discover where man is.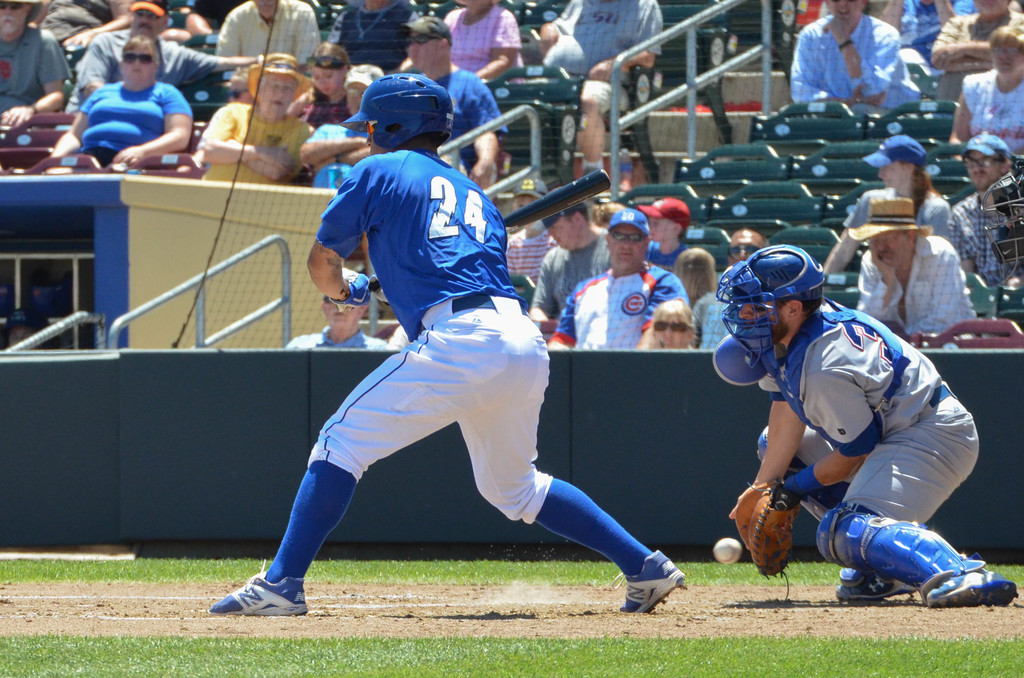
Discovered at select_region(950, 137, 1019, 284).
